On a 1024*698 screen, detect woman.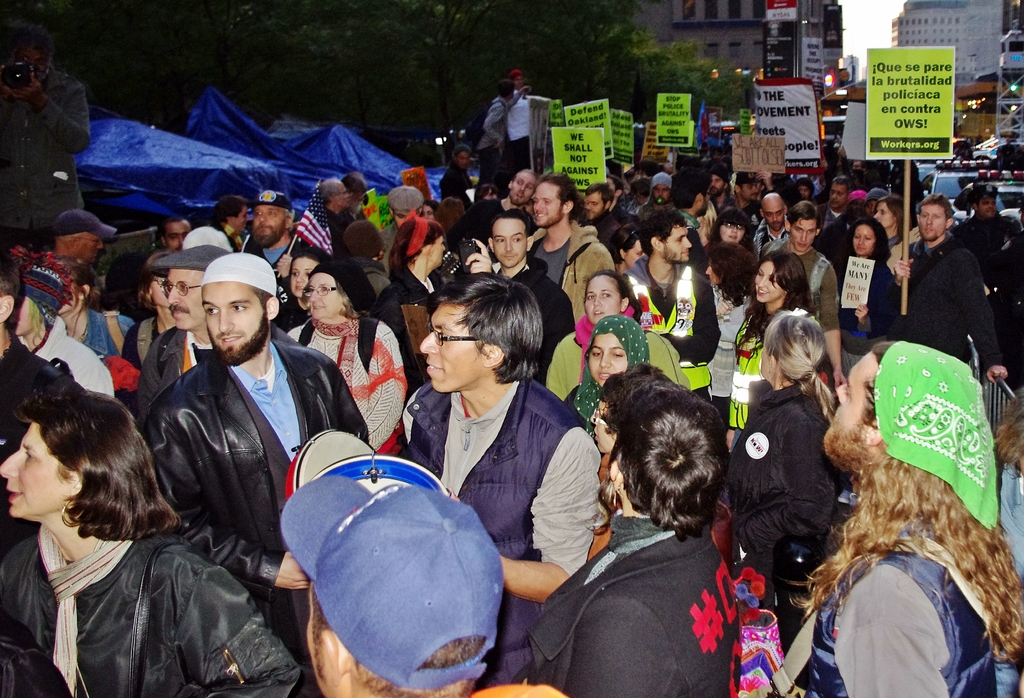
[x1=722, y1=310, x2=840, y2=658].
